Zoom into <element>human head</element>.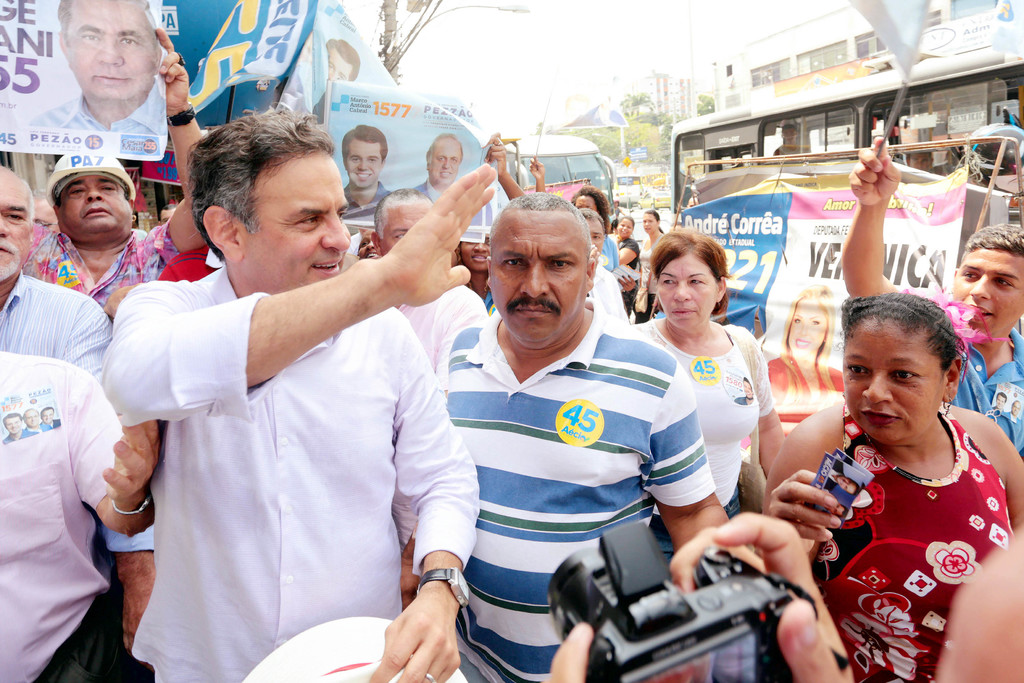
Zoom target: <bbox>788, 288, 835, 353</bbox>.
